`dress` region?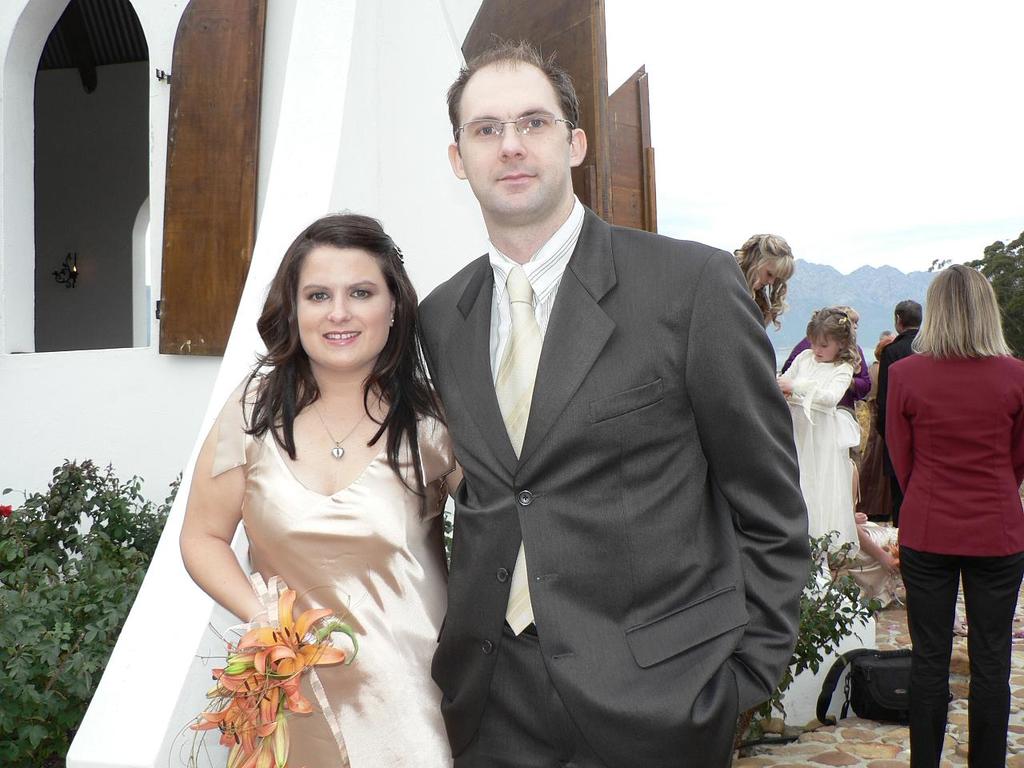
select_region(145, 364, 454, 766)
